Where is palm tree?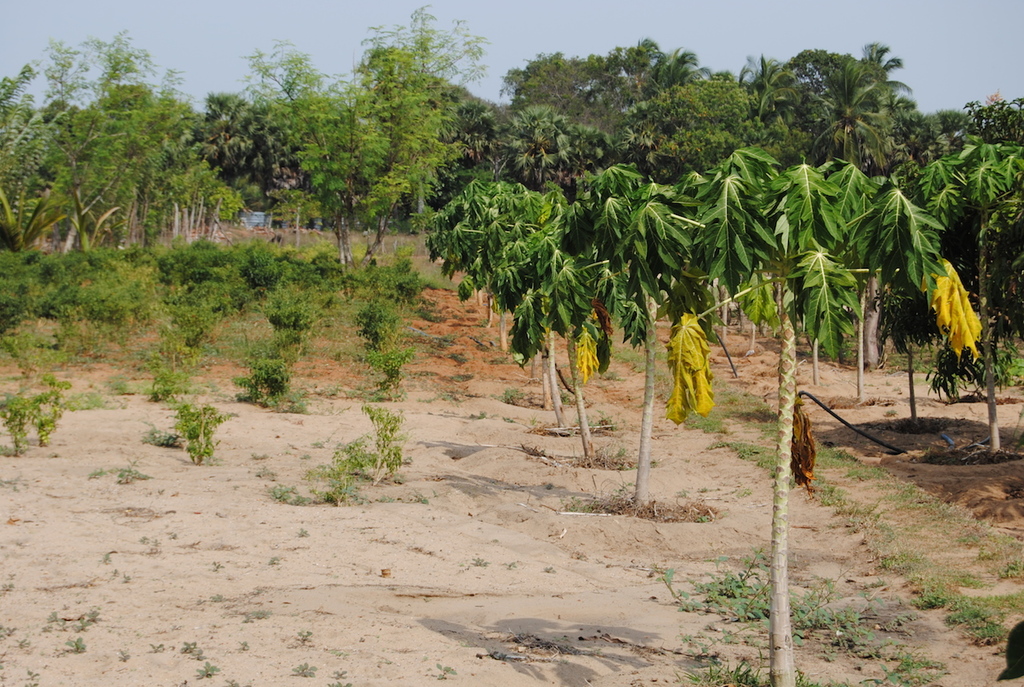
<region>315, 97, 352, 329</region>.
